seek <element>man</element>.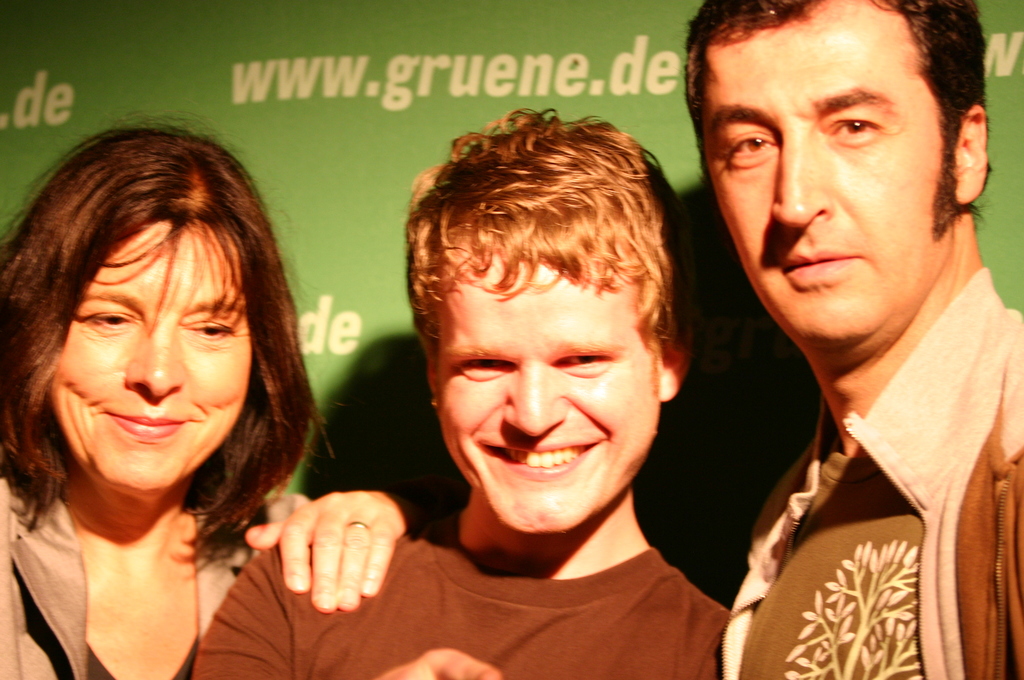
box=[659, 0, 1023, 650].
